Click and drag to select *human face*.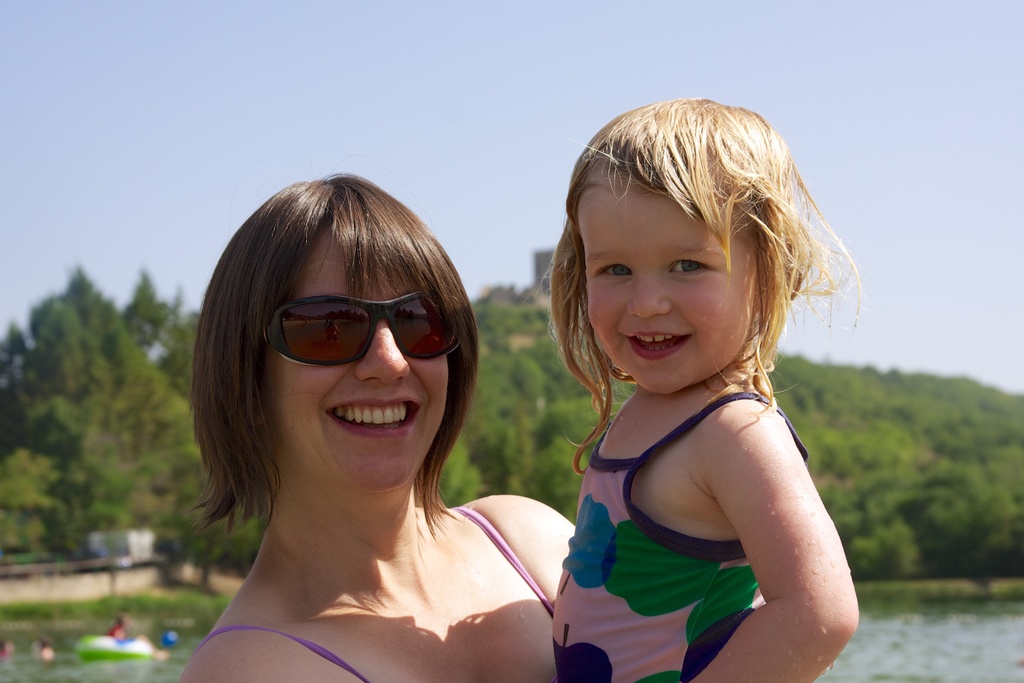
Selection: 586:189:756:397.
